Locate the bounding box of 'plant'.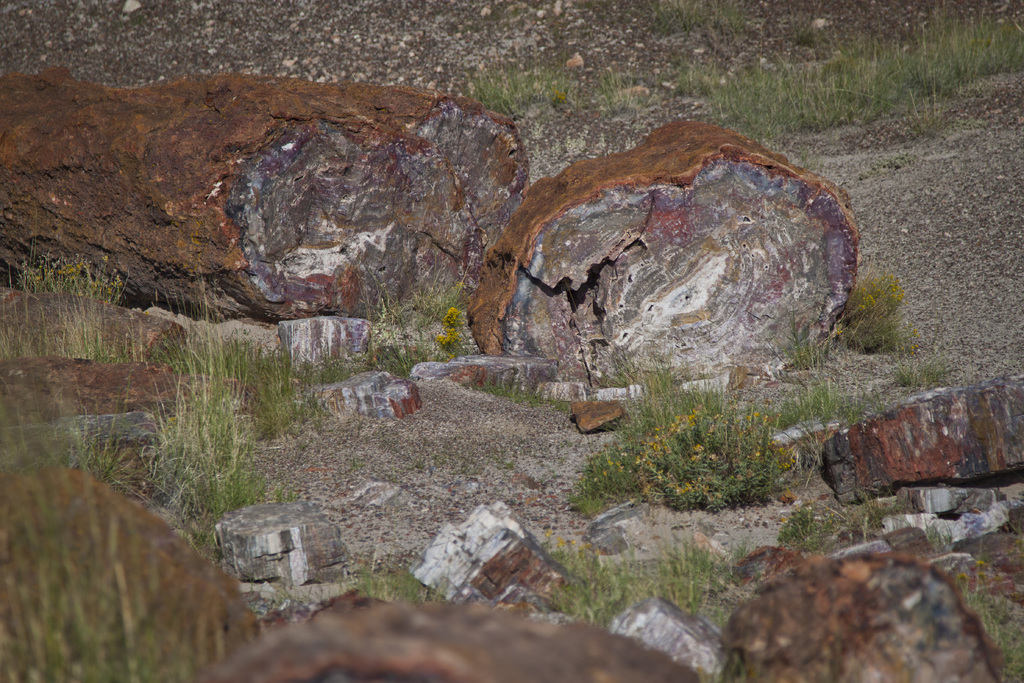
Bounding box: x1=778, y1=502, x2=837, y2=554.
